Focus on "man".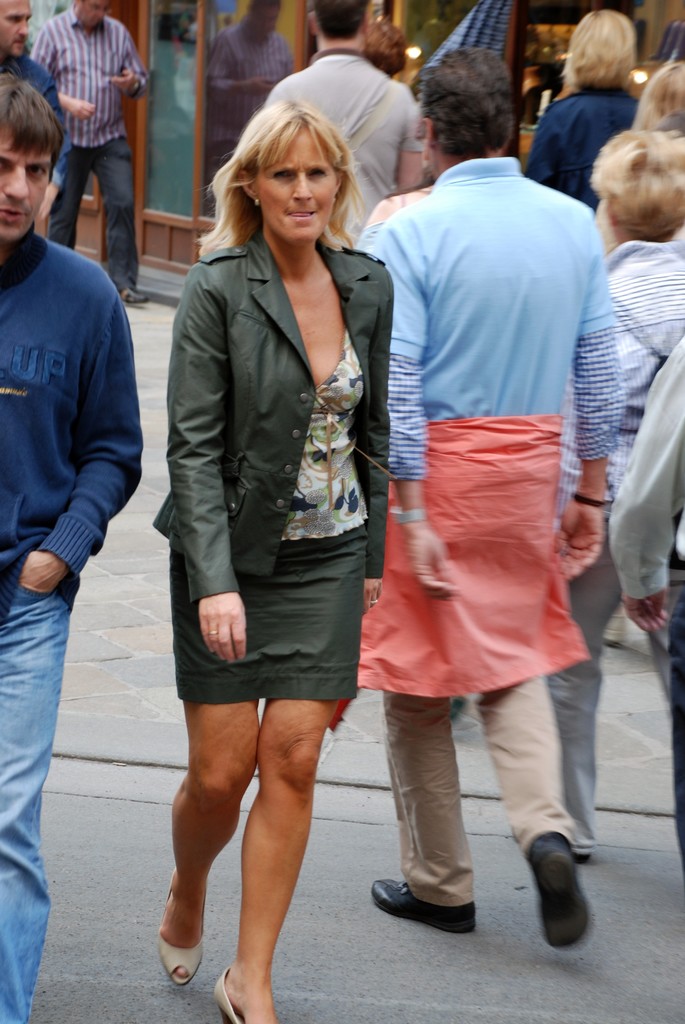
Focused at BBox(265, 0, 415, 245).
